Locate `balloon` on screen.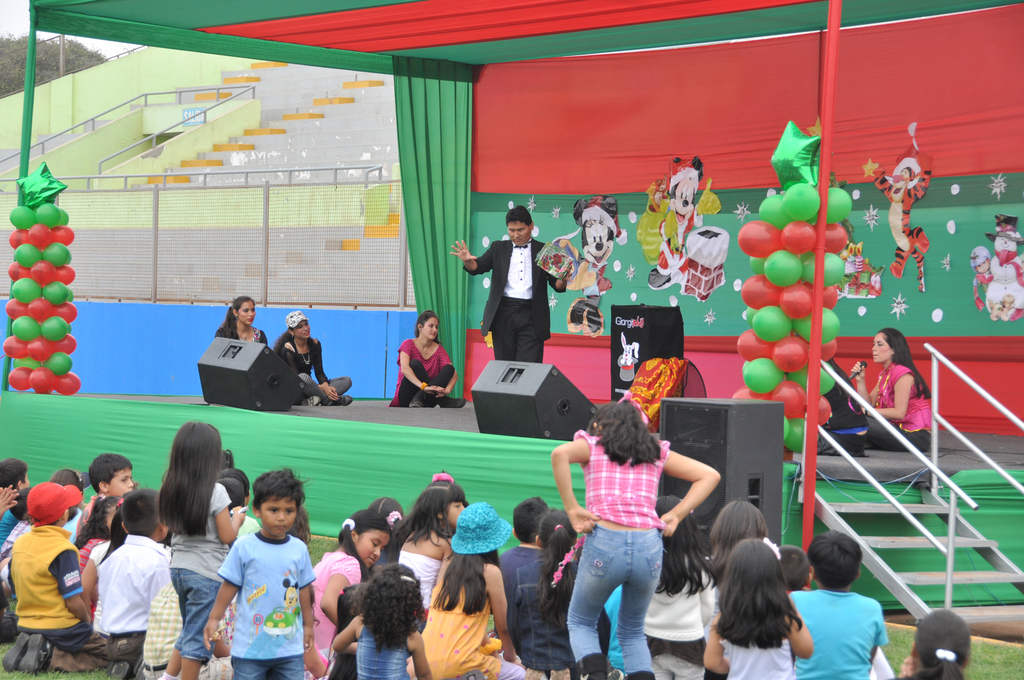
On screen at pyautogui.locateOnScreen(771, 120, 825, 193).
